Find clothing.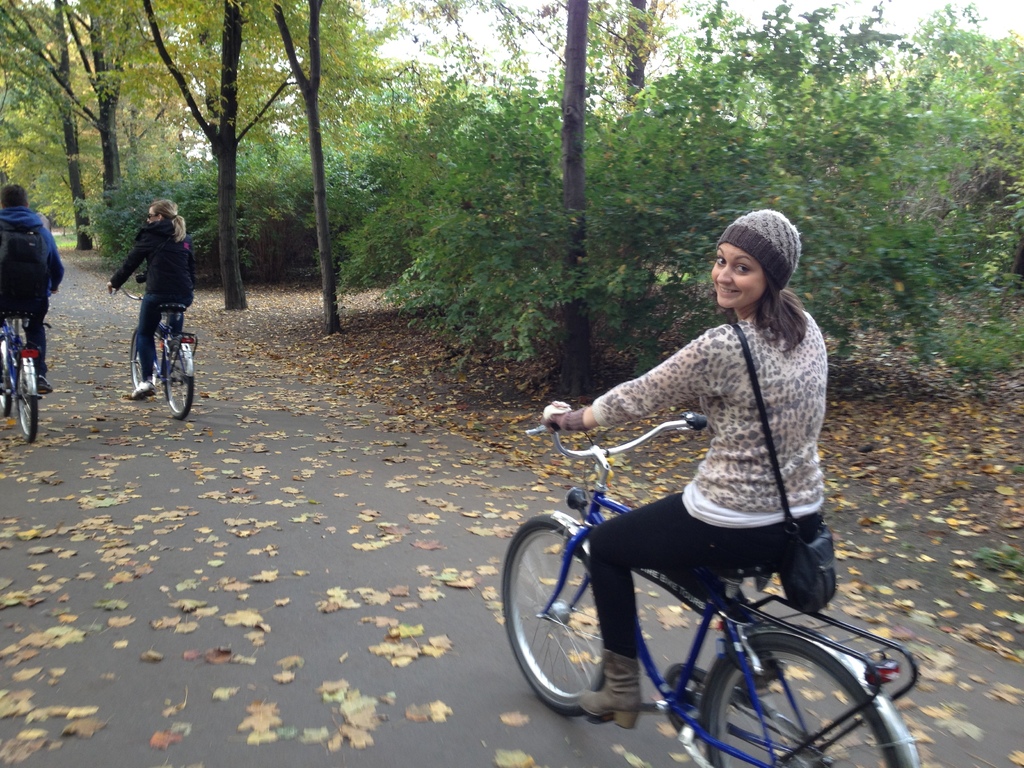
rect(564, 244, 847, 662).
